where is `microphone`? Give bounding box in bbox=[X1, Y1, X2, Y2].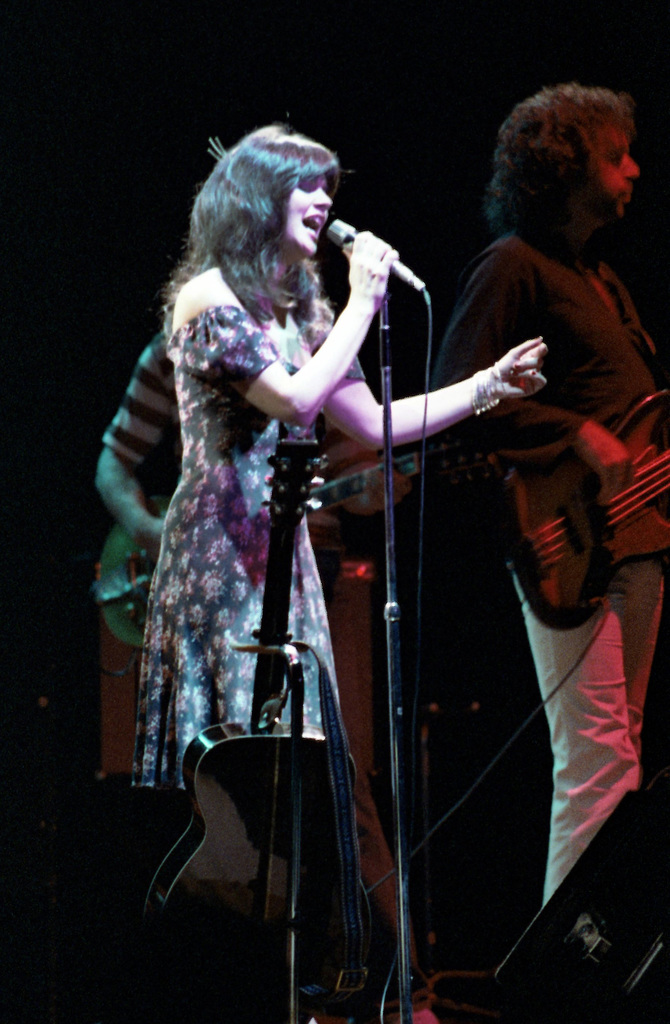
bbox=[333, 218, 415, 296].
